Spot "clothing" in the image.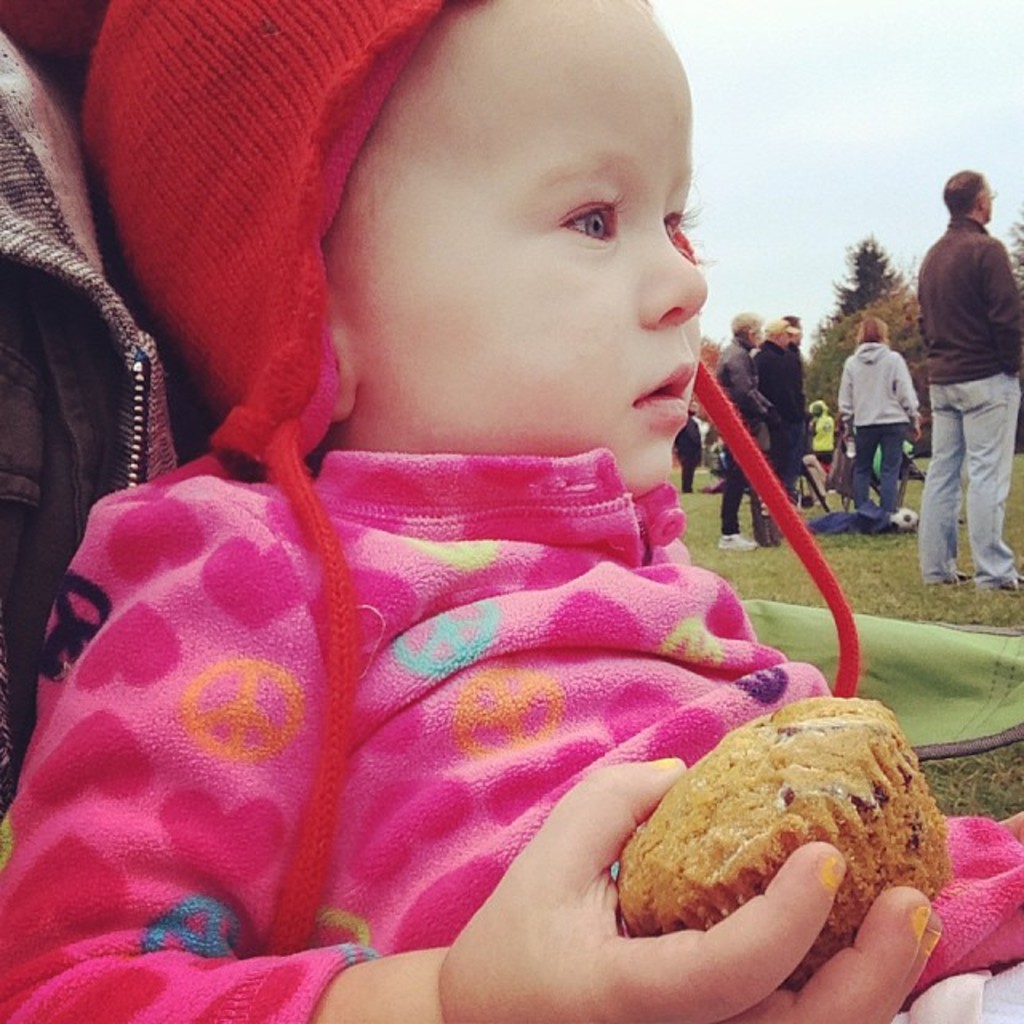
"clothing" found at (x1=0, y1=448, x2=1022, y2=1022).
